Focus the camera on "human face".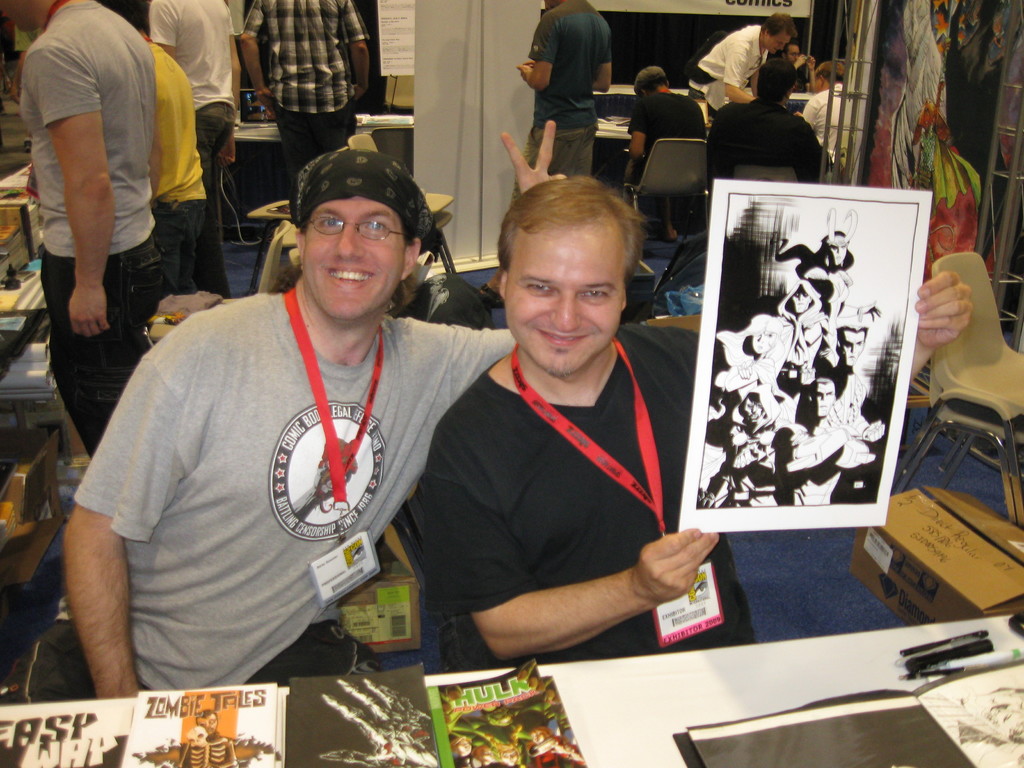
Focus region: left=795, top=292, right=810, bottom=314.
